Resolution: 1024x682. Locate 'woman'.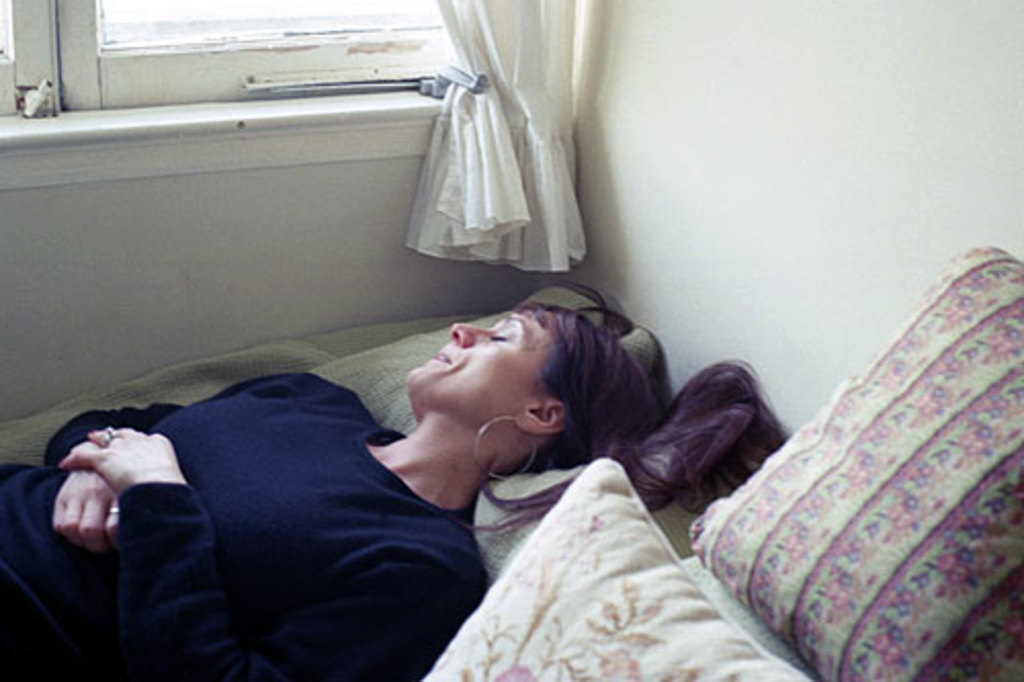
(0,281,793,680).
